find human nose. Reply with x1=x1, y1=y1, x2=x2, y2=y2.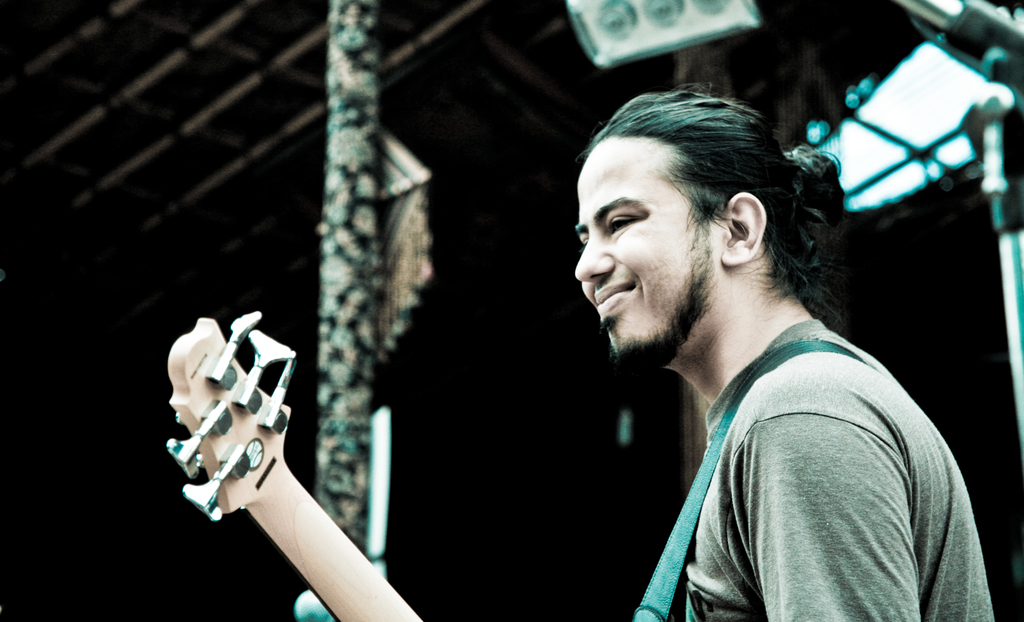
x1=573, y1=232, x2=614, y2=283.
